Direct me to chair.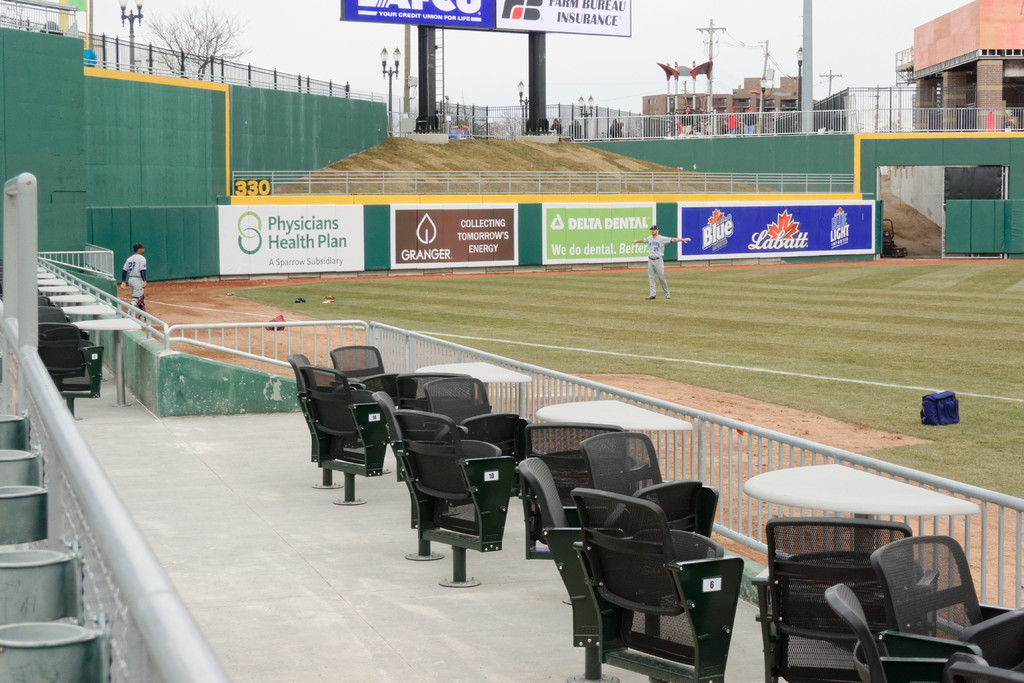
Direction: <region>868, 537, 1023, 682</region>.
